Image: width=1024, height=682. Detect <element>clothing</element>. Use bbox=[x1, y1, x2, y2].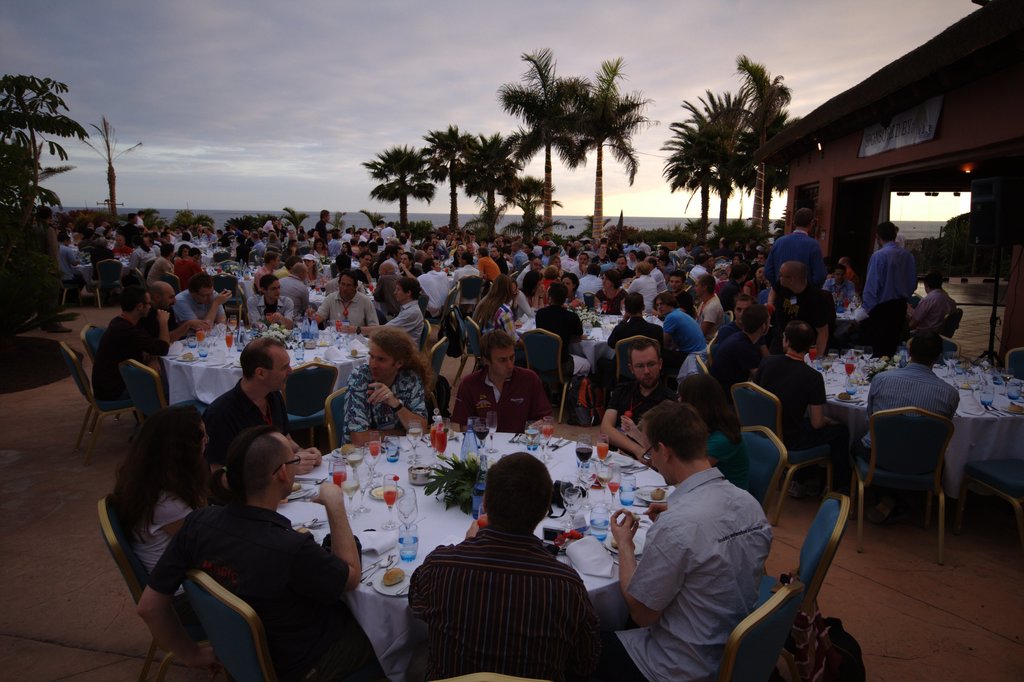
bbox=[909, 280, 952, 334].
